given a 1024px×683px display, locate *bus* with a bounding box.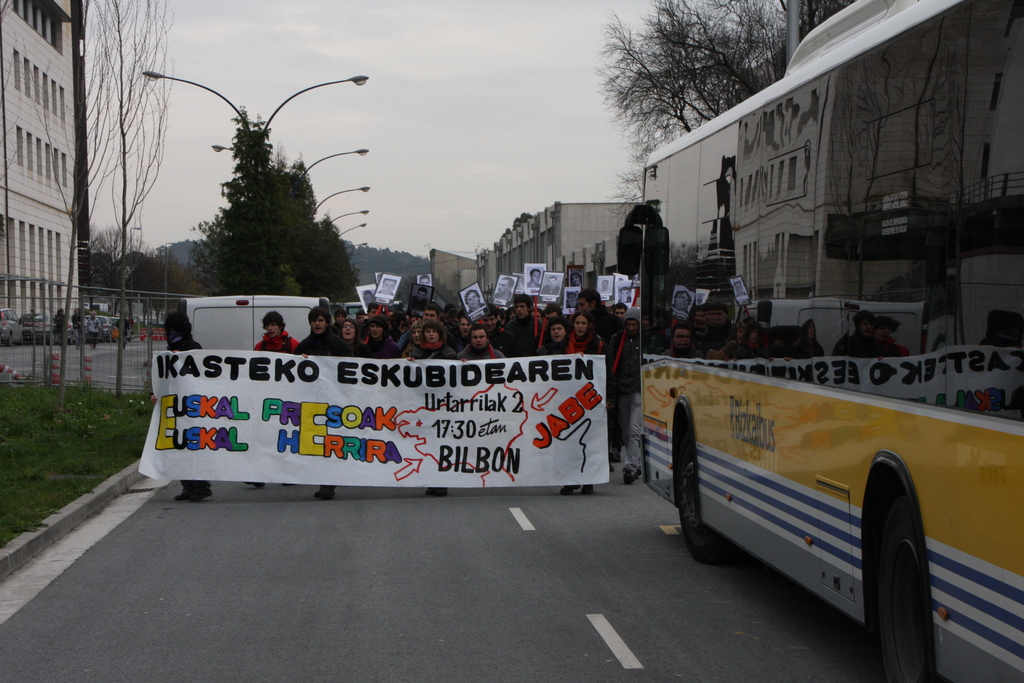
Located: <bbox>610, 1, 1023, 682</bbox>.
